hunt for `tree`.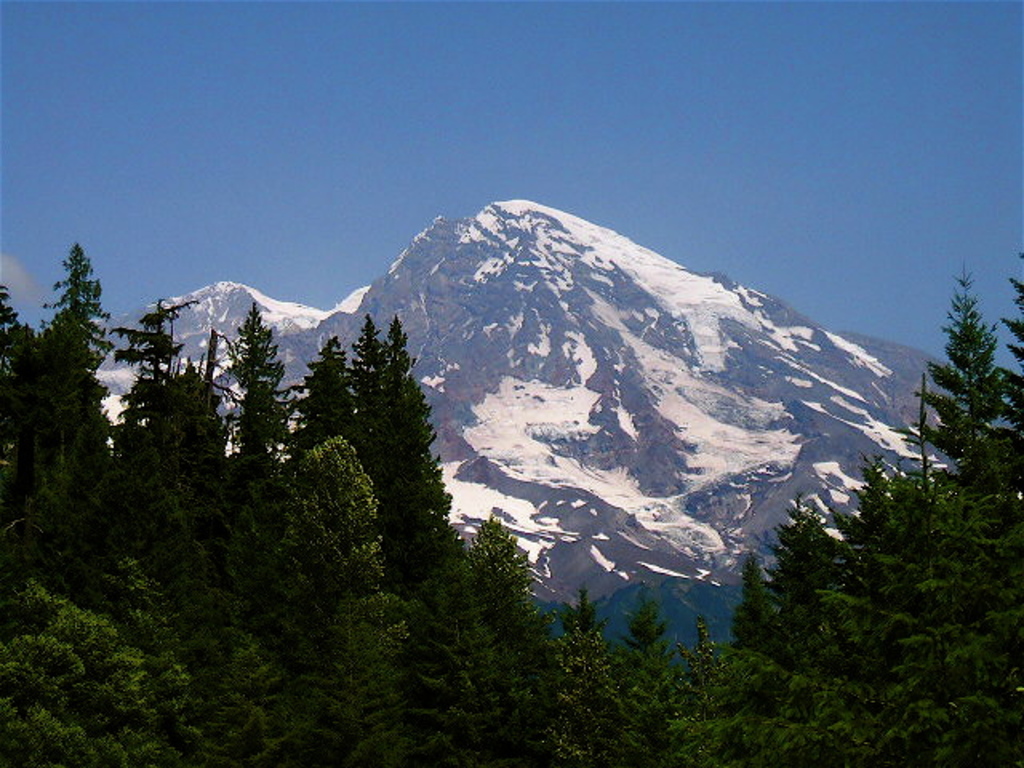
Hunted down at (left=117, top=296, right=174, bottom=486).
